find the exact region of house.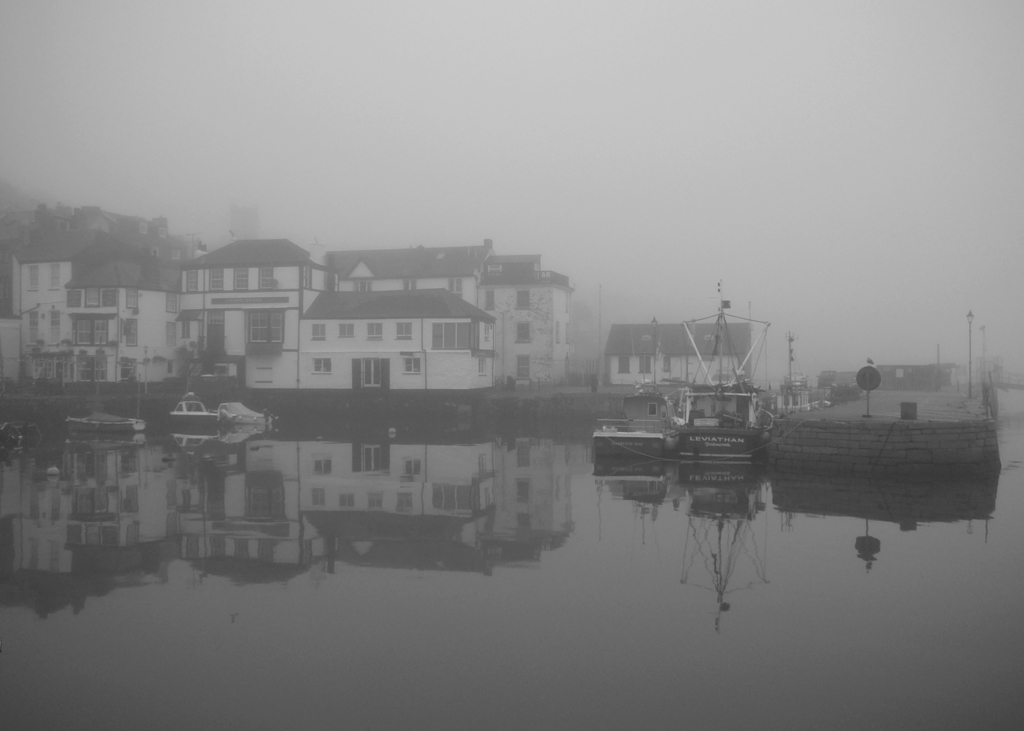
Exact region: [left=179, top=249, right=310, bottom=409].
